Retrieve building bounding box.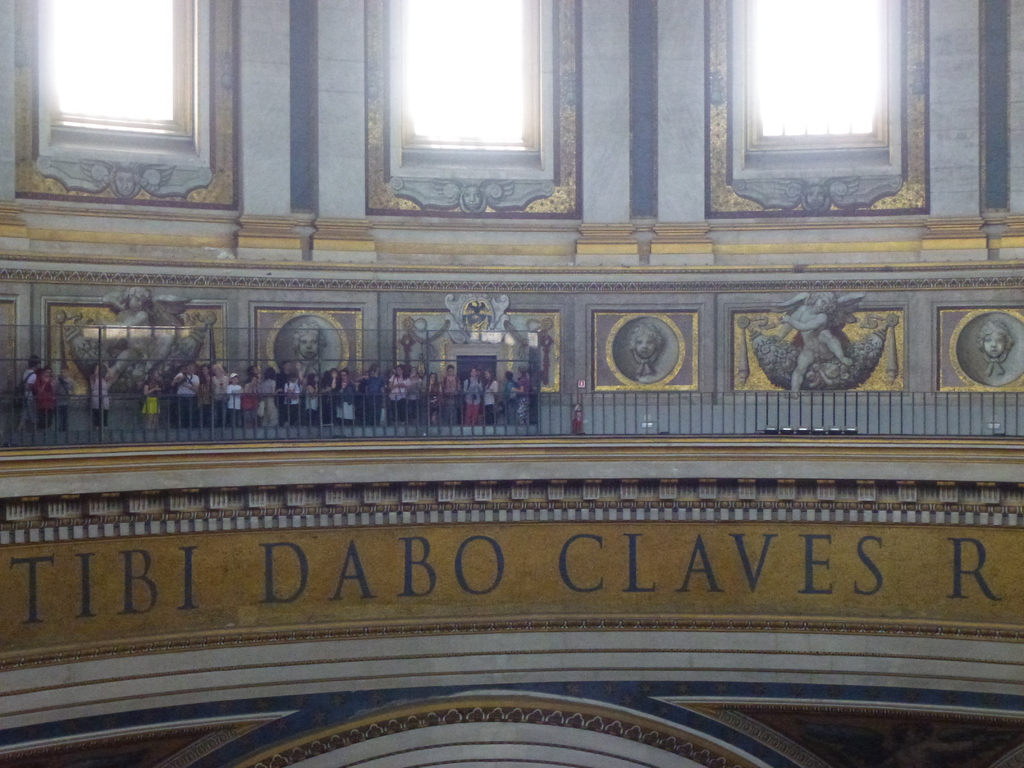
Bounding box: box(0, 0, 1023, 767).
